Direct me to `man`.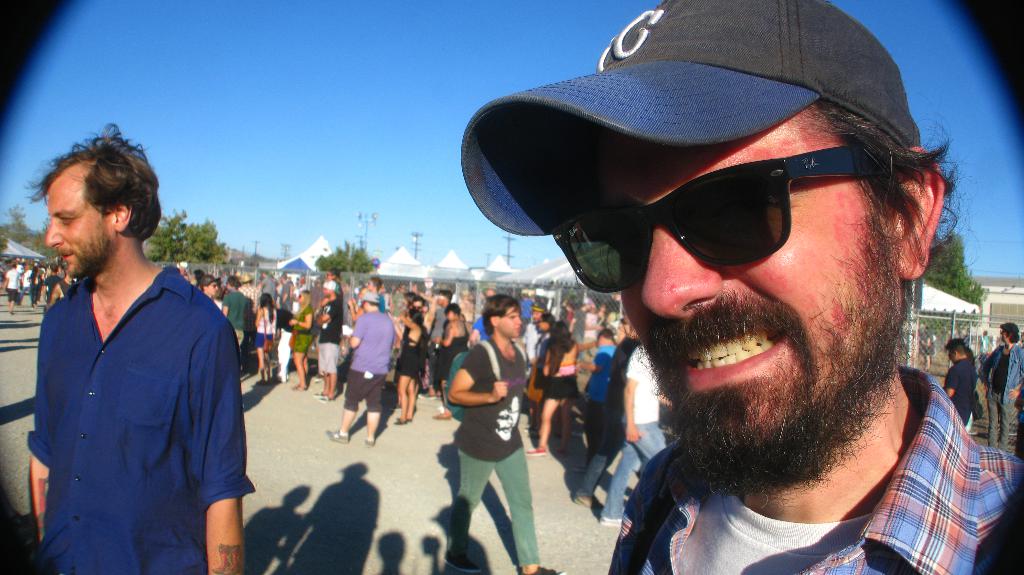
Direction: rect(8, 123, 242, 574).
